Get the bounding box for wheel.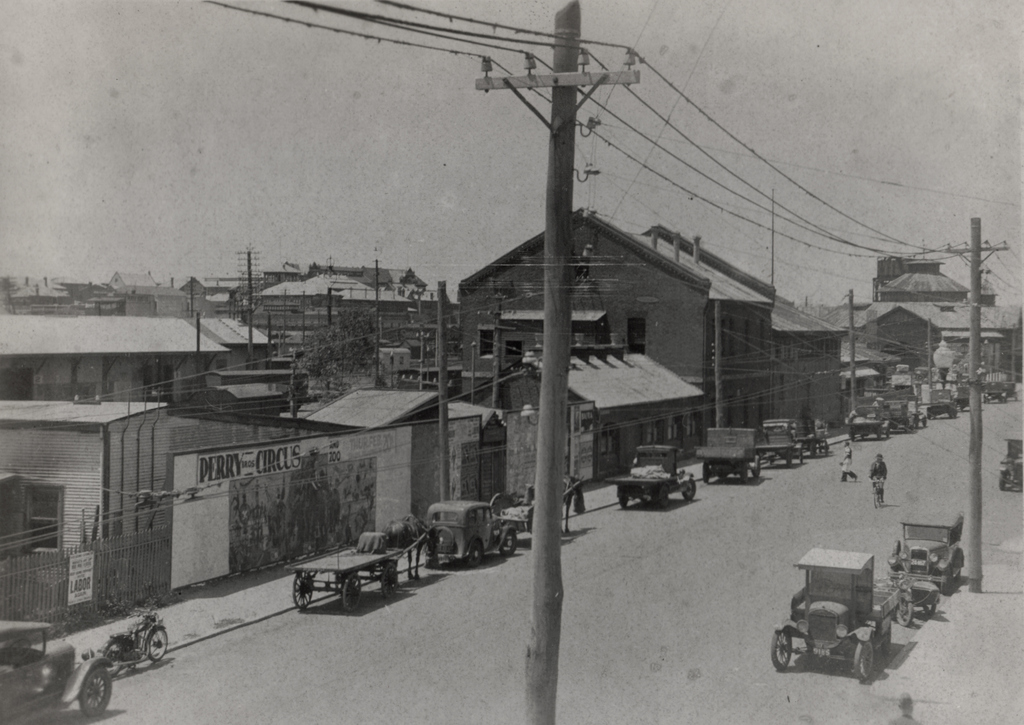
bbox(469, 536, 485, 567).
